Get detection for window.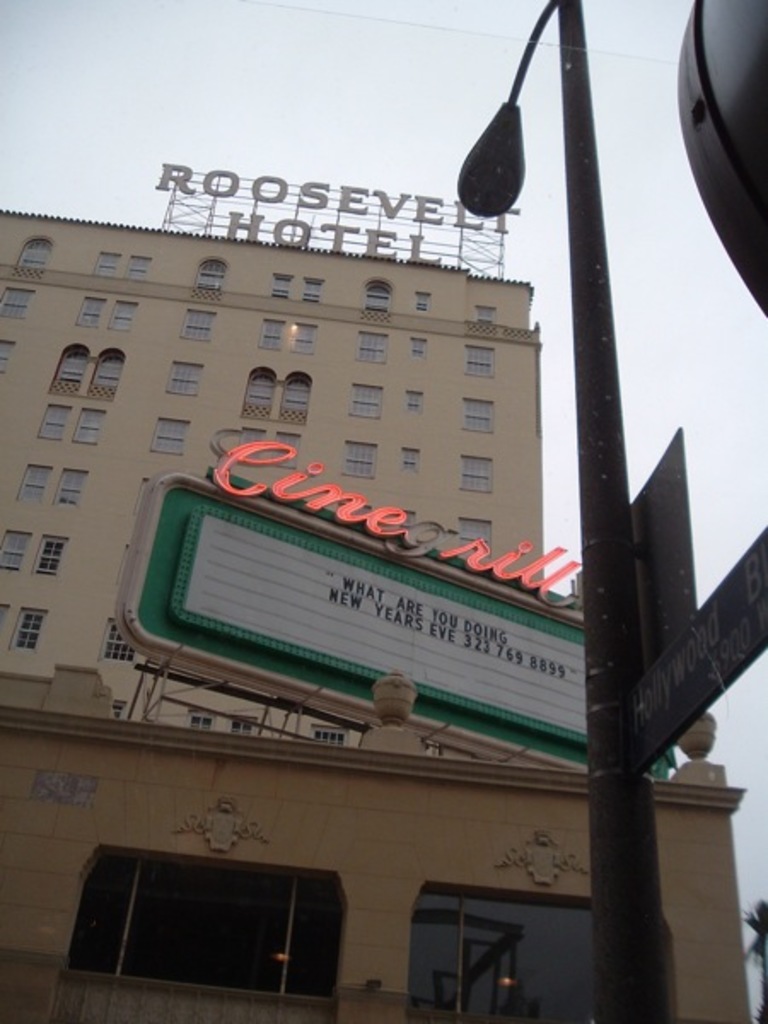
Detection: 275,435,300,464.
